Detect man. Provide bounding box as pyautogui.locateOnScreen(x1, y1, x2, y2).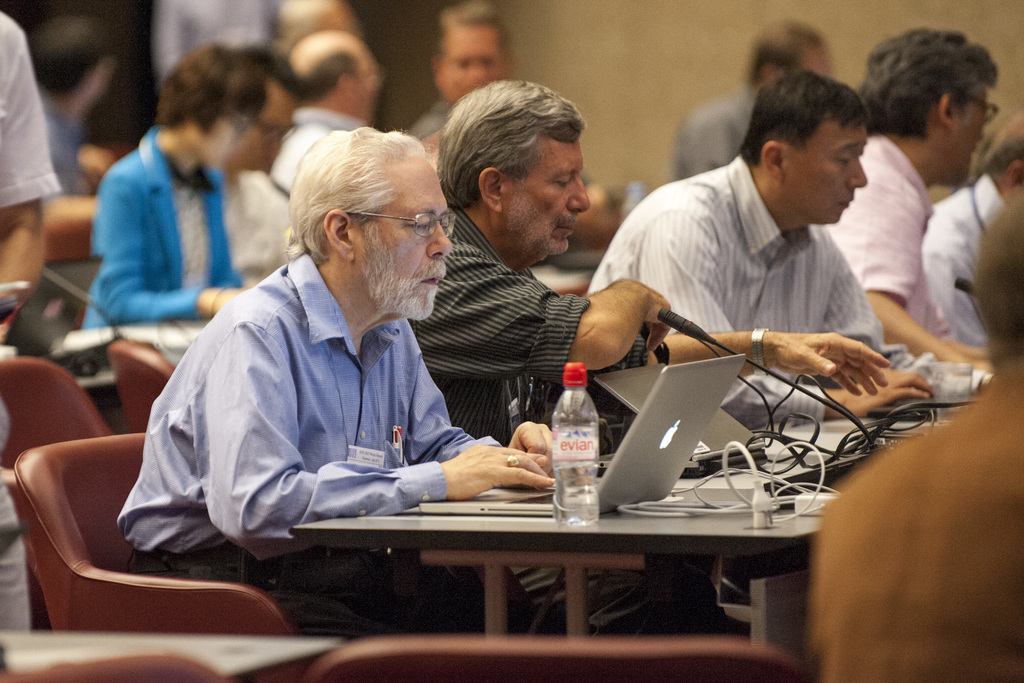
pyautogui.locateOnScreen(920, 110, 1023, 362).
